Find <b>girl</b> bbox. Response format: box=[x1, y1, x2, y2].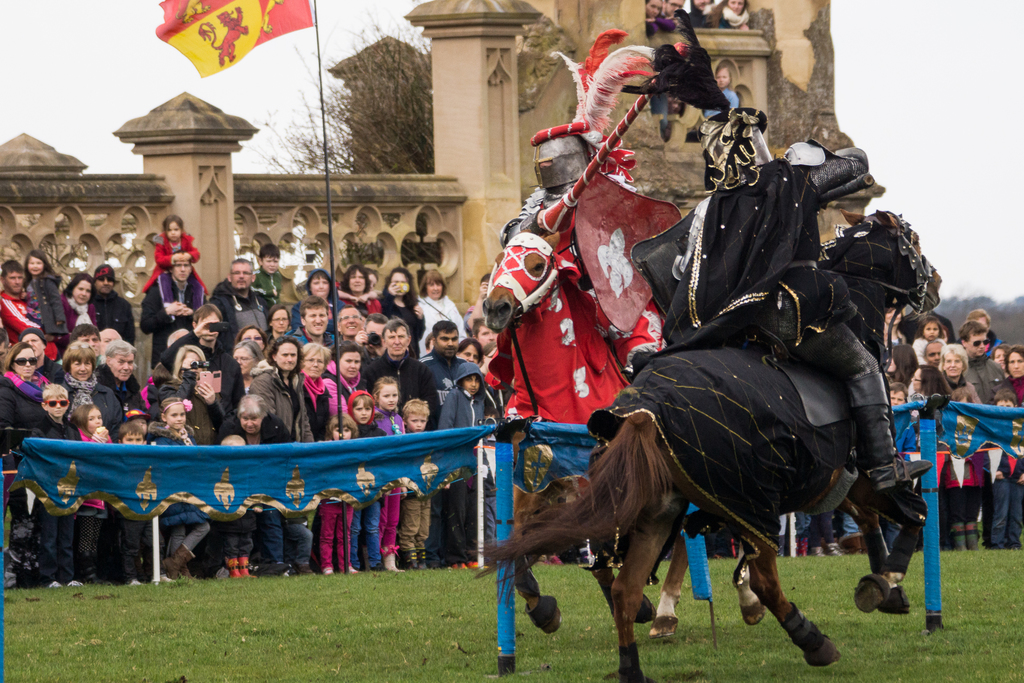
box=[375, 368, 410, 574].
